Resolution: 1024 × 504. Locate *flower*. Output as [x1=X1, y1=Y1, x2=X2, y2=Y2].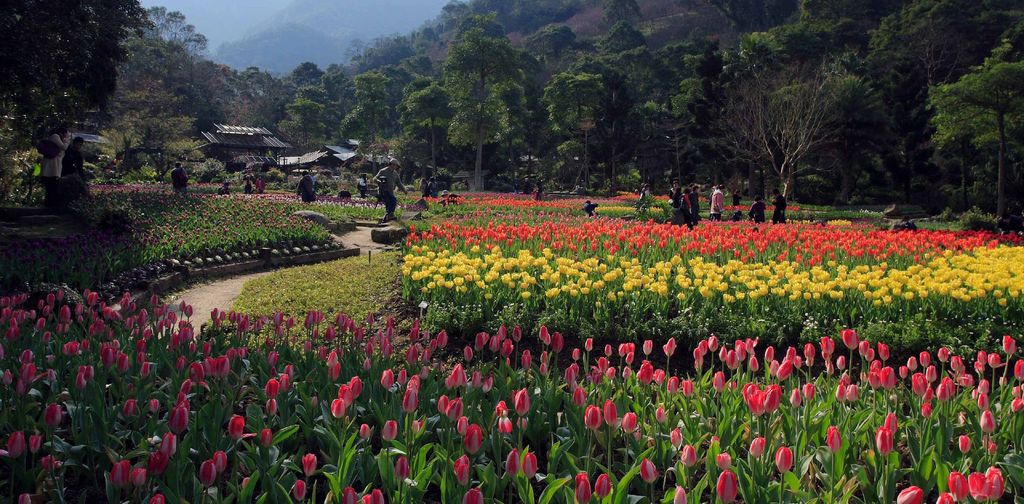
[x1=145, y1=396, x2=161, y2=416].
